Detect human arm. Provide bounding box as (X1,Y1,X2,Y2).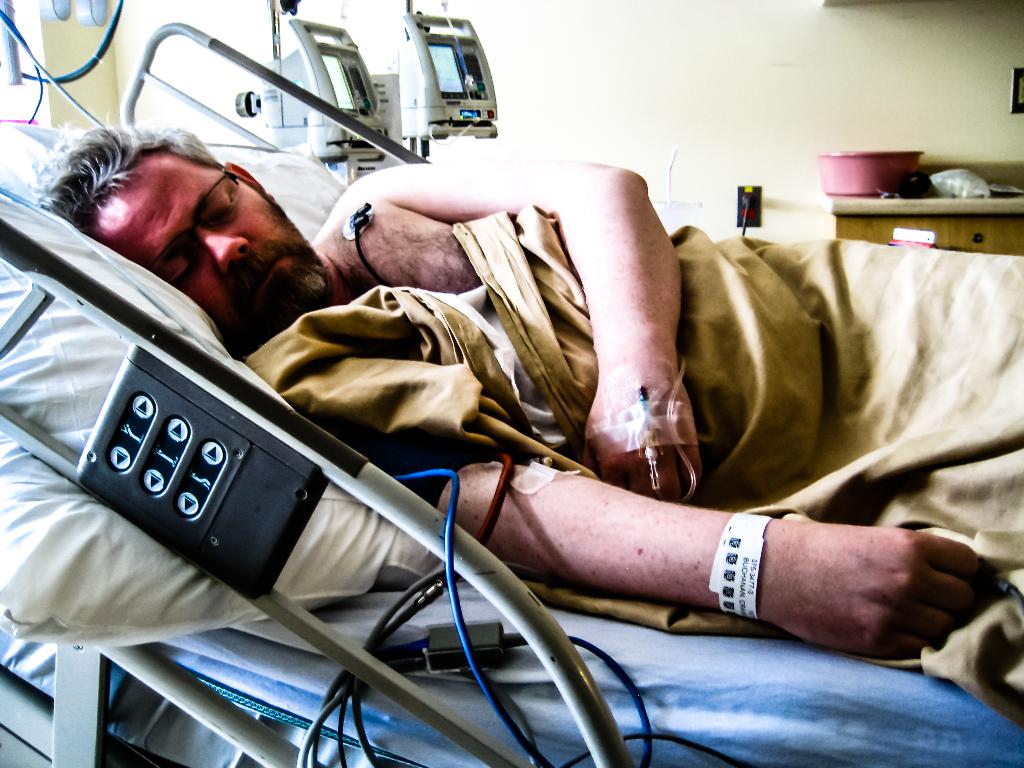
(350,155,703,495).
